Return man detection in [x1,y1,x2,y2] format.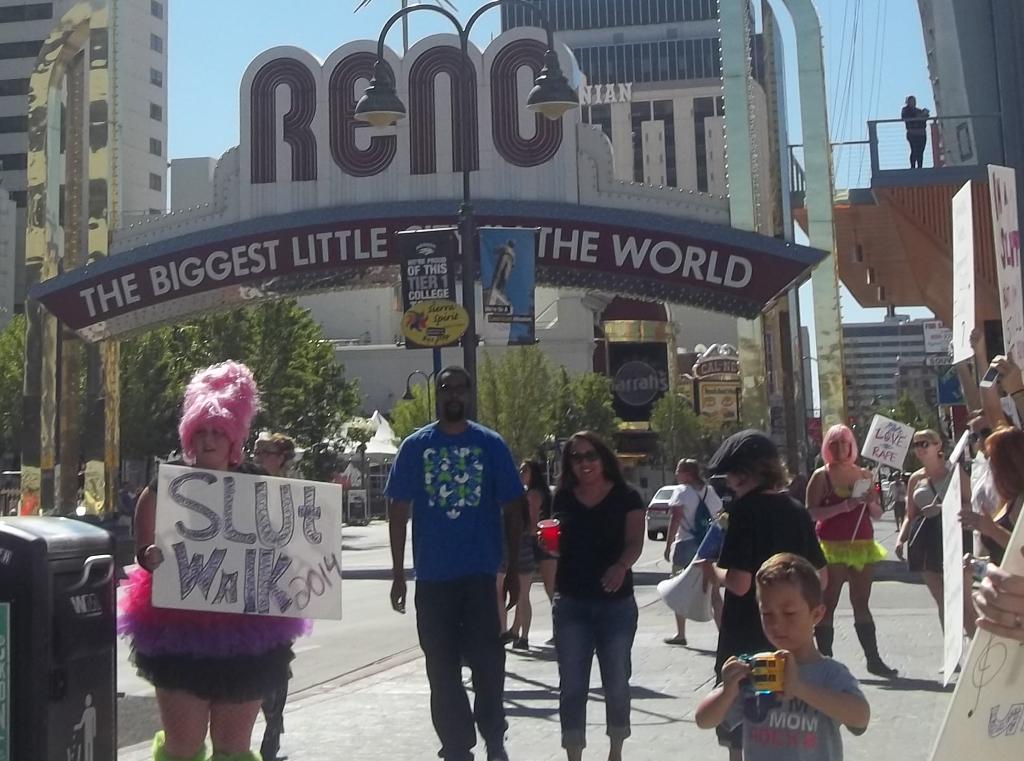
[390,375,537,742].
